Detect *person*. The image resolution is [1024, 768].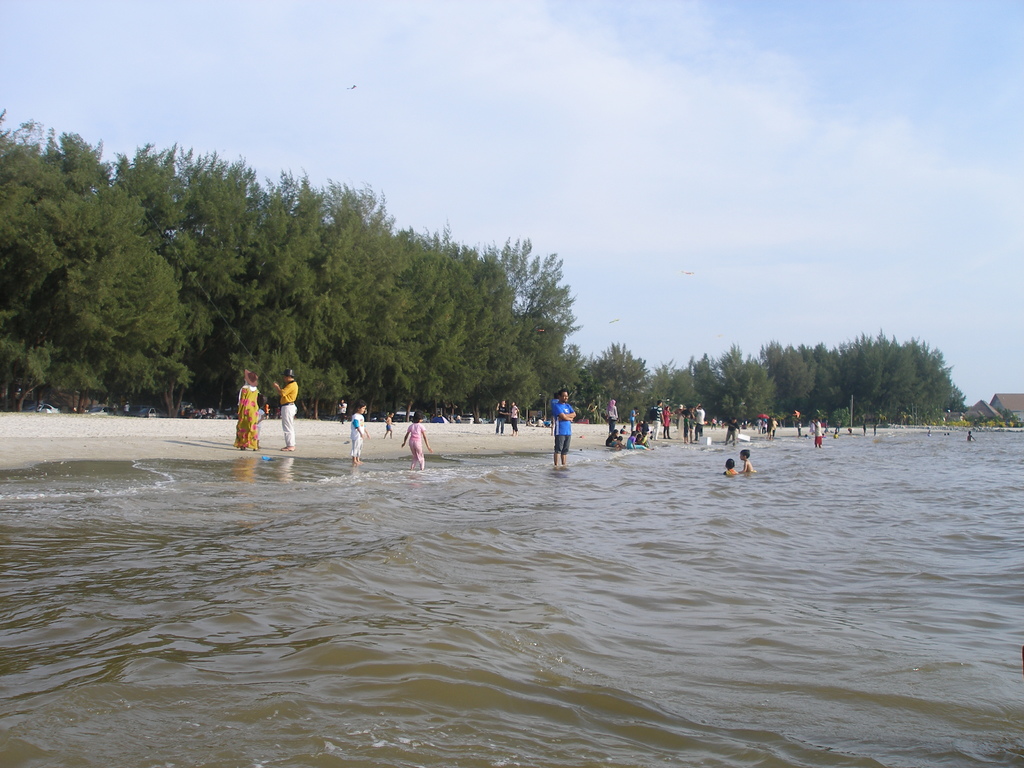
select_region(513, 394, 514, 425).
